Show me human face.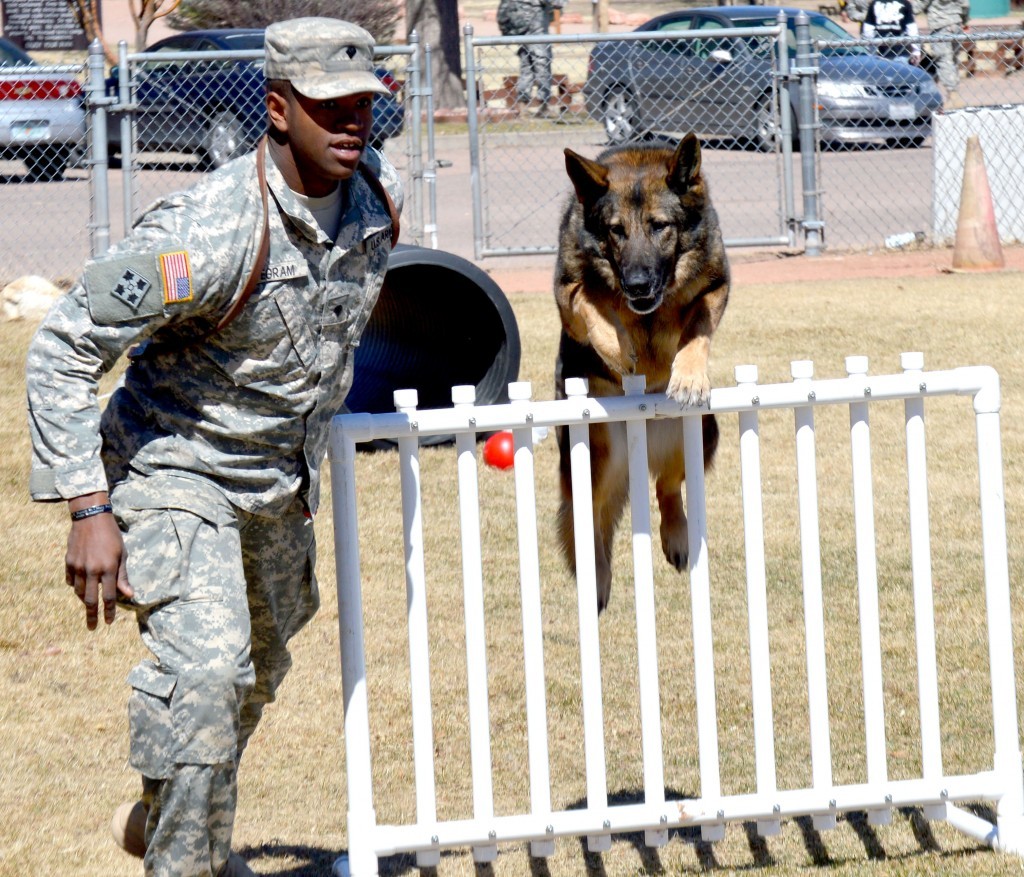
human face is here: 290,94,373,178.
